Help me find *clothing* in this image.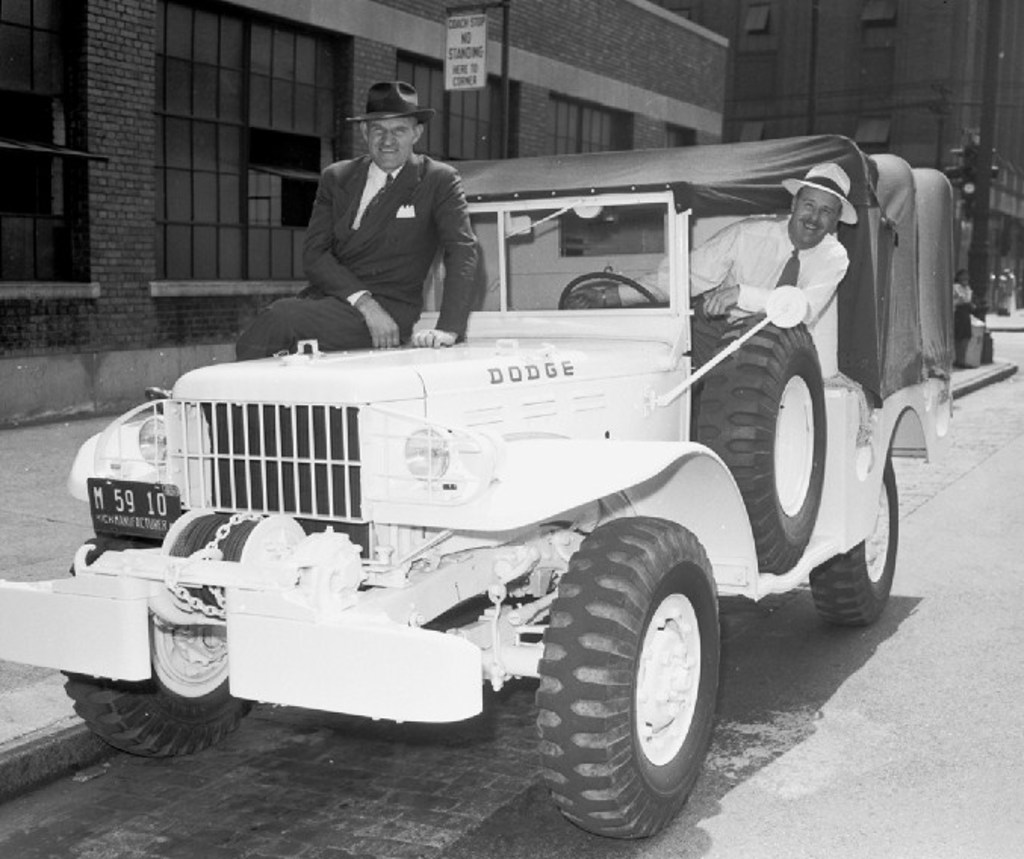
Found it: (948, 281, 977, 339).
